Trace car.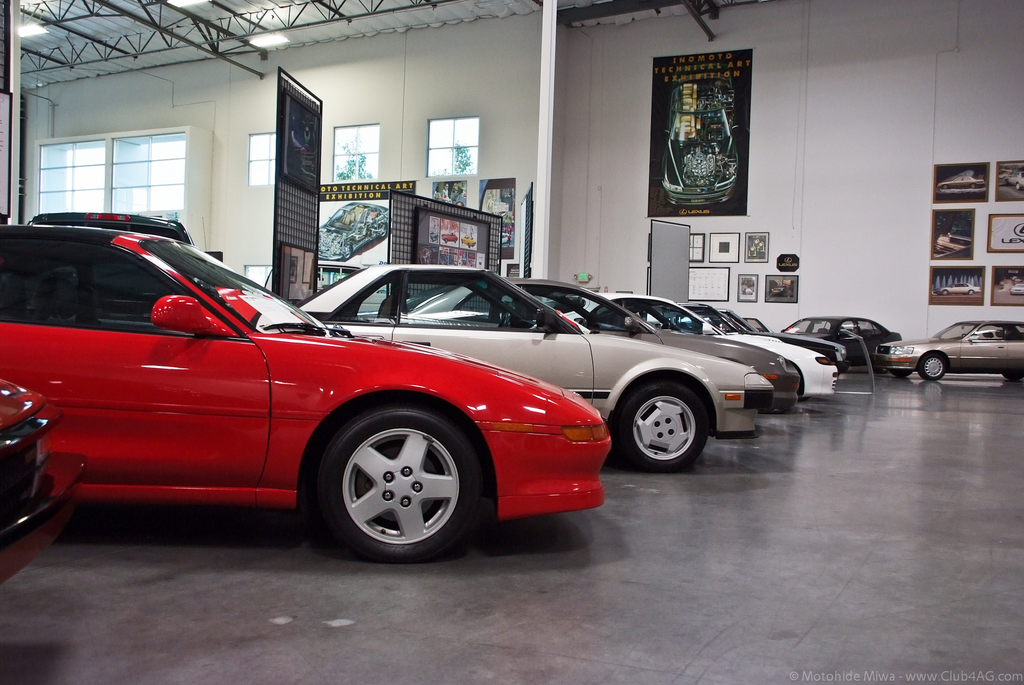
Traced to [left=729, top=300, right=845, bottom=371].
